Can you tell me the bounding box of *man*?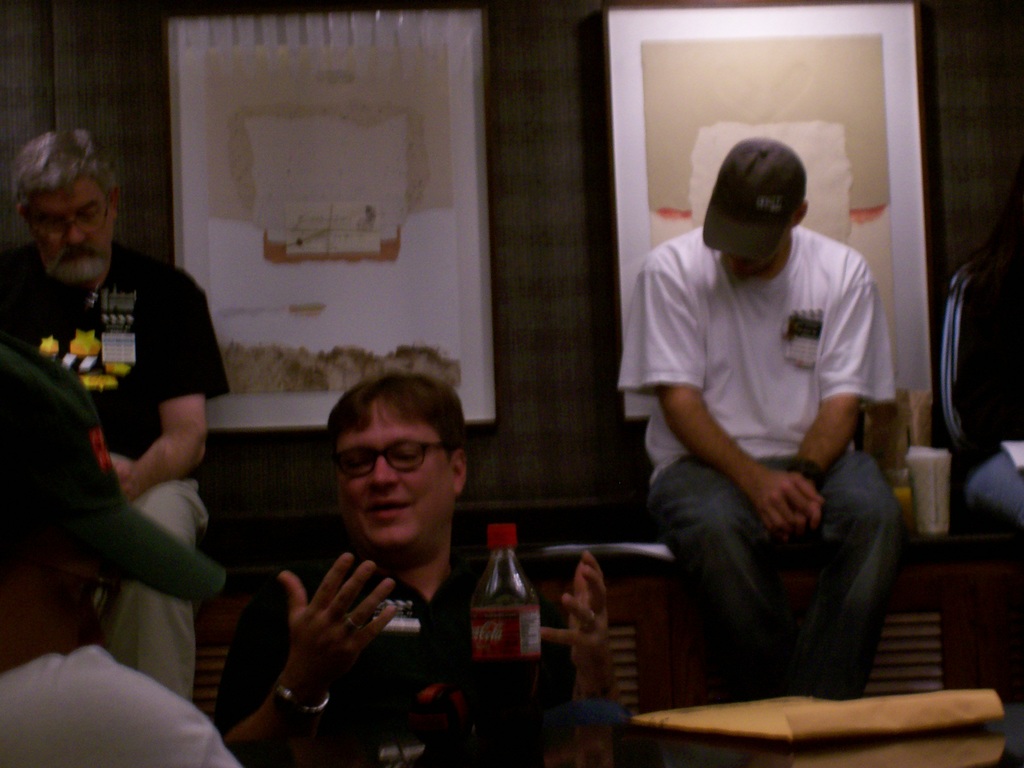
l=0, t=316, r=267, b=767.
